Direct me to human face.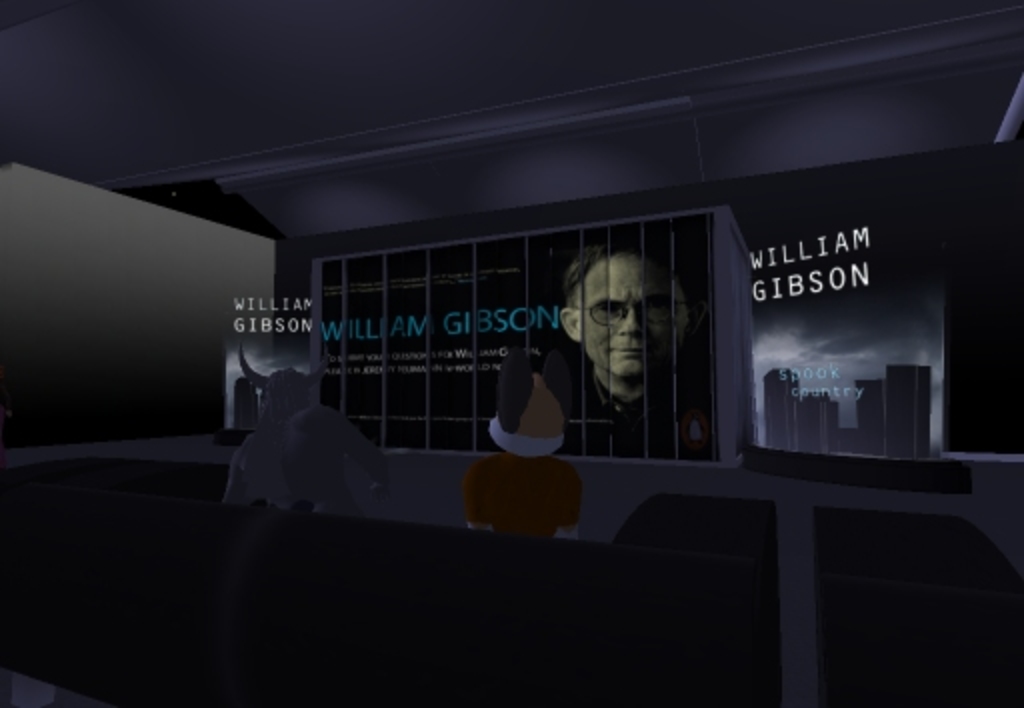
Direction: (left=582, top=252, right=684, bottom=380).
